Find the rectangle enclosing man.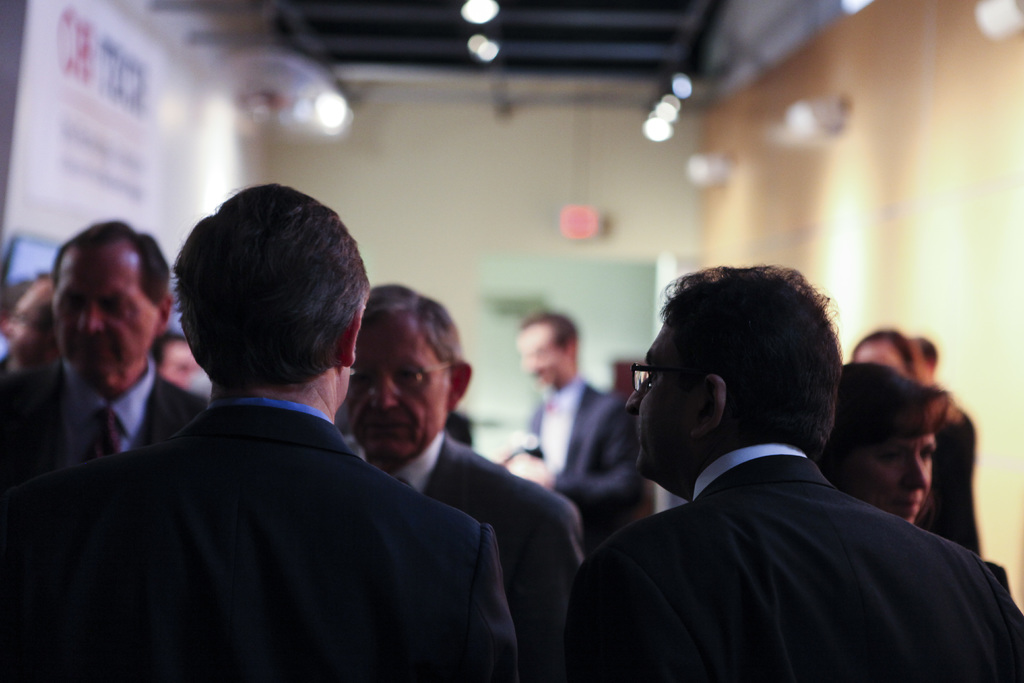
(333, 286, 585, 682).
